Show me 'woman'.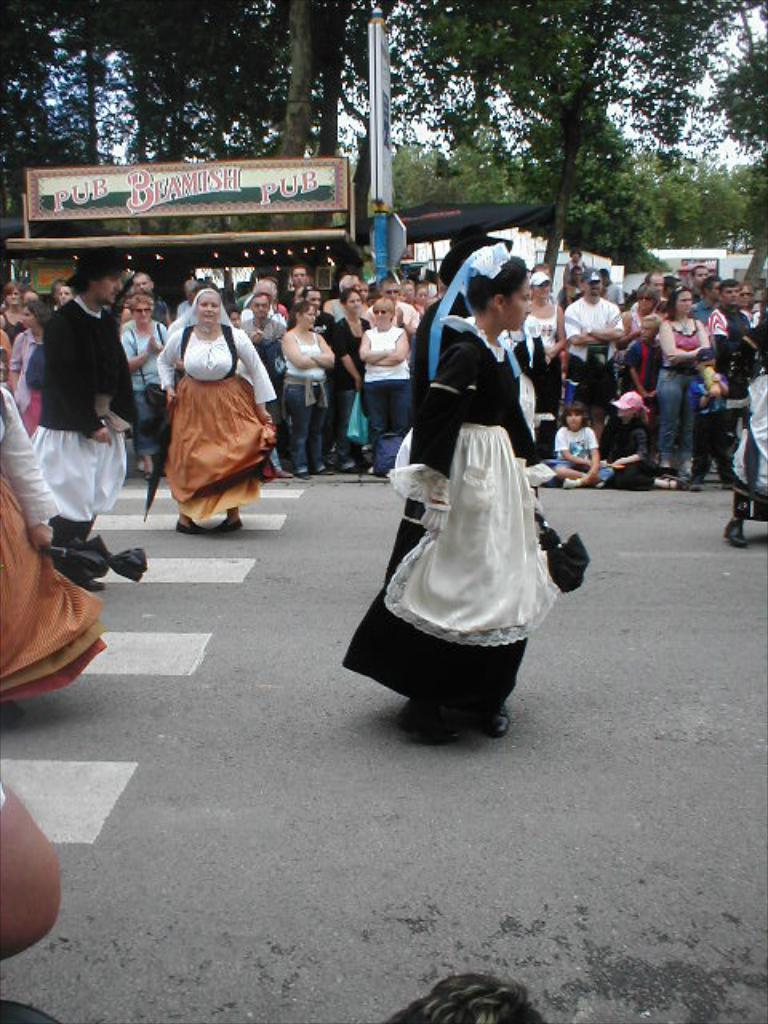
'woman' is here: (left=155, top=285, right=280, bottom=536).
